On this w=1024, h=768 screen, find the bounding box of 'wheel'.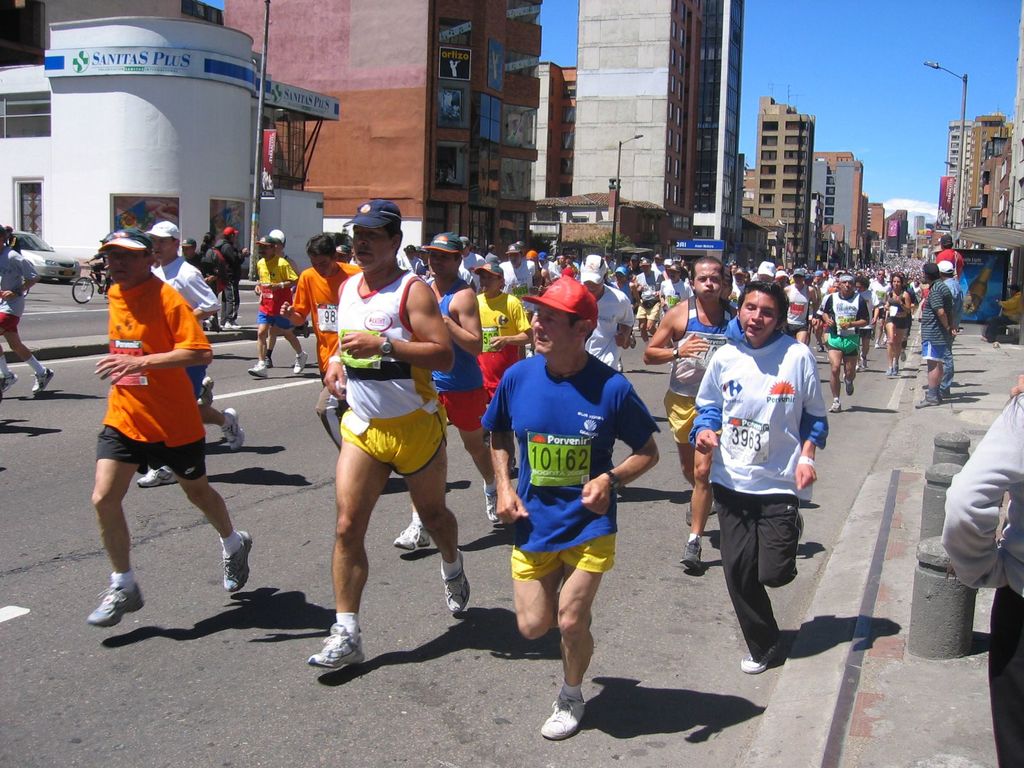
Bounding box: region(72, 278, 94, 301).
